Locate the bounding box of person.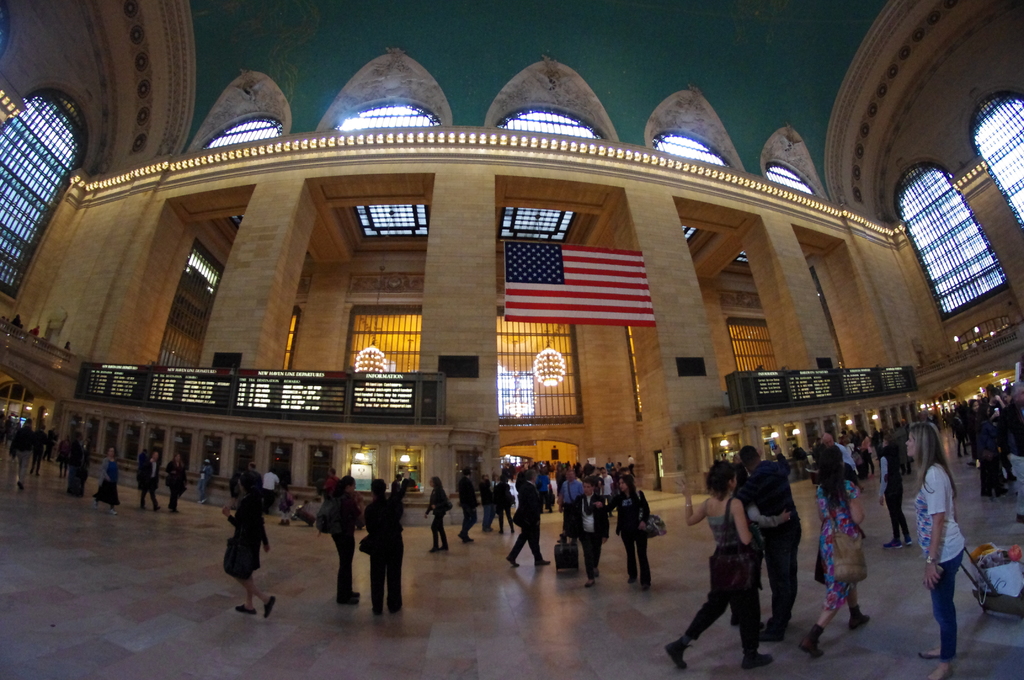
Bounding box: select_region(559, 469, 581, 546).
